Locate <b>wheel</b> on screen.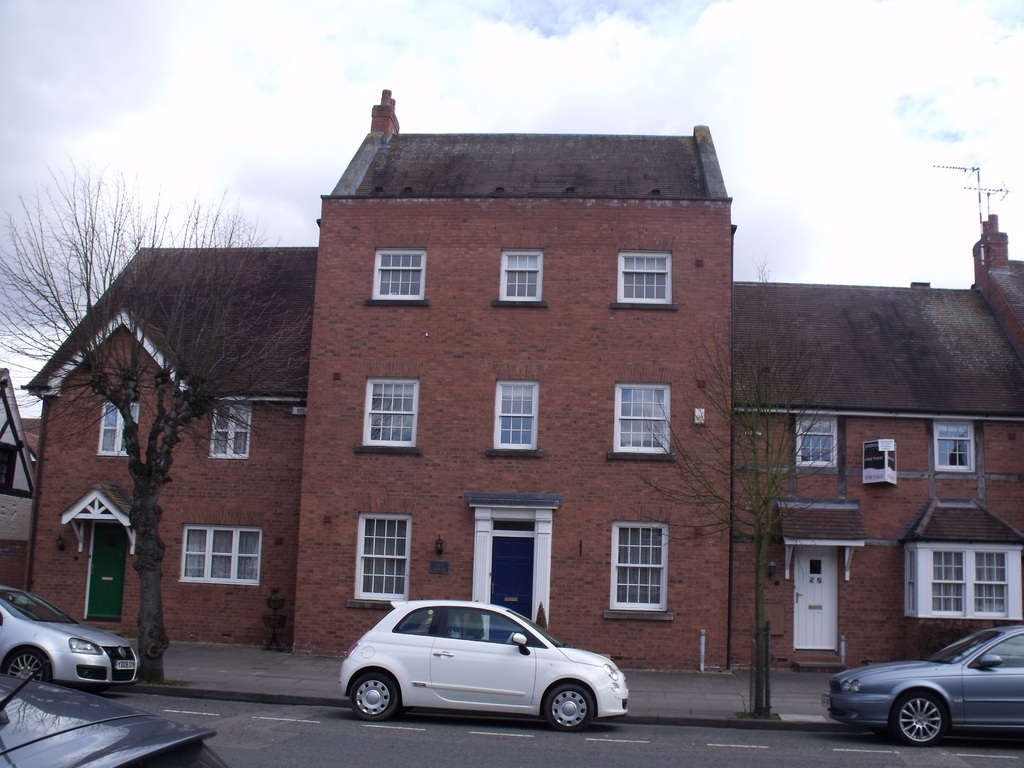
On screen at locate(546, 680, 595, 737).
